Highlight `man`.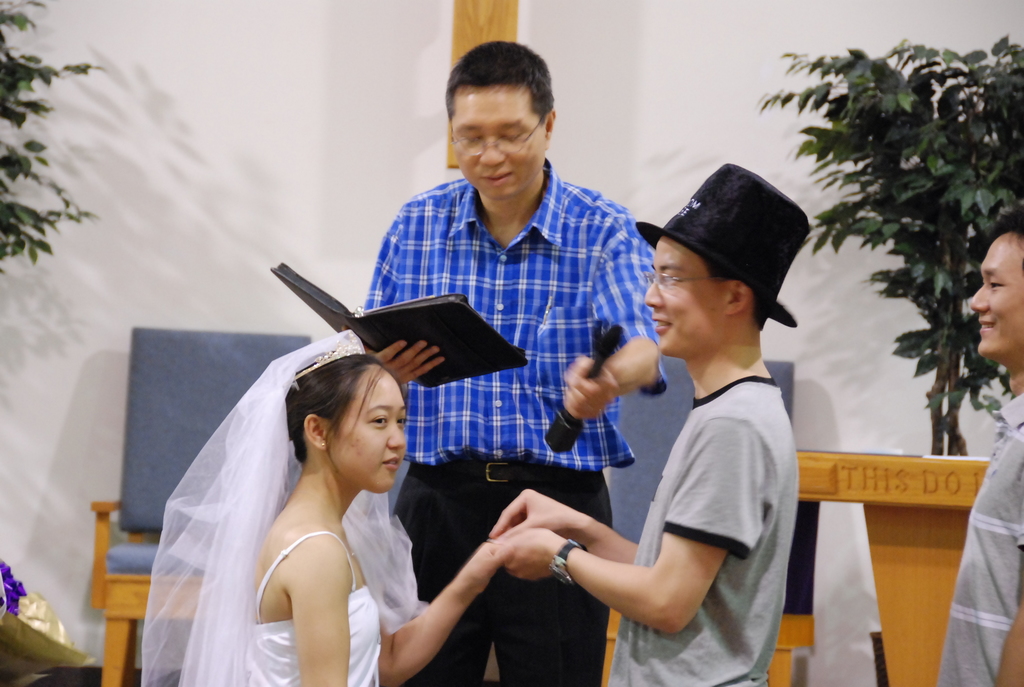
Highlighted region: rect(929, 212, 1023, 686).
